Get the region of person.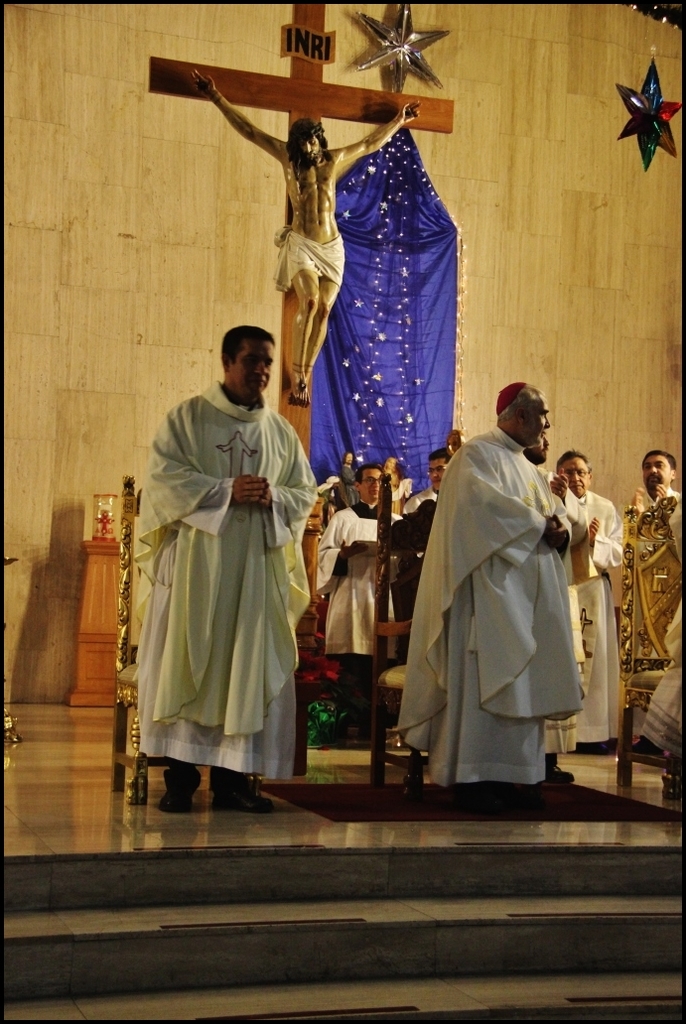
(x1=618, y1=447, x2=685, y2=695).
